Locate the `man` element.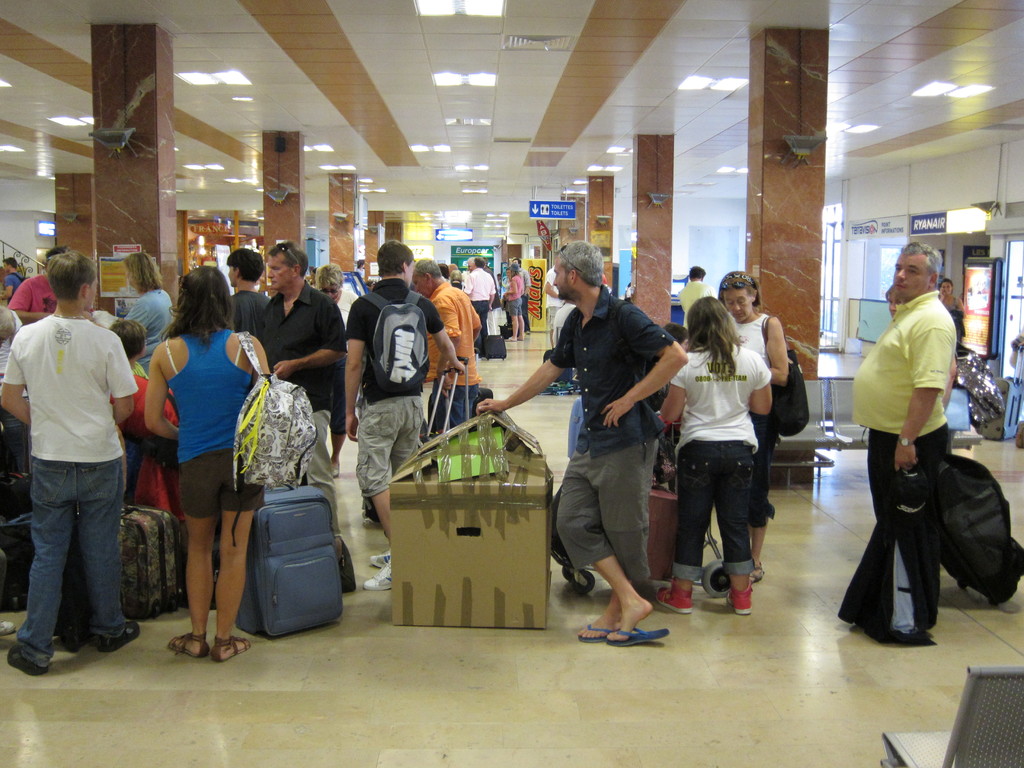
Element bbox: Rect(339, 239, 468, 590).
